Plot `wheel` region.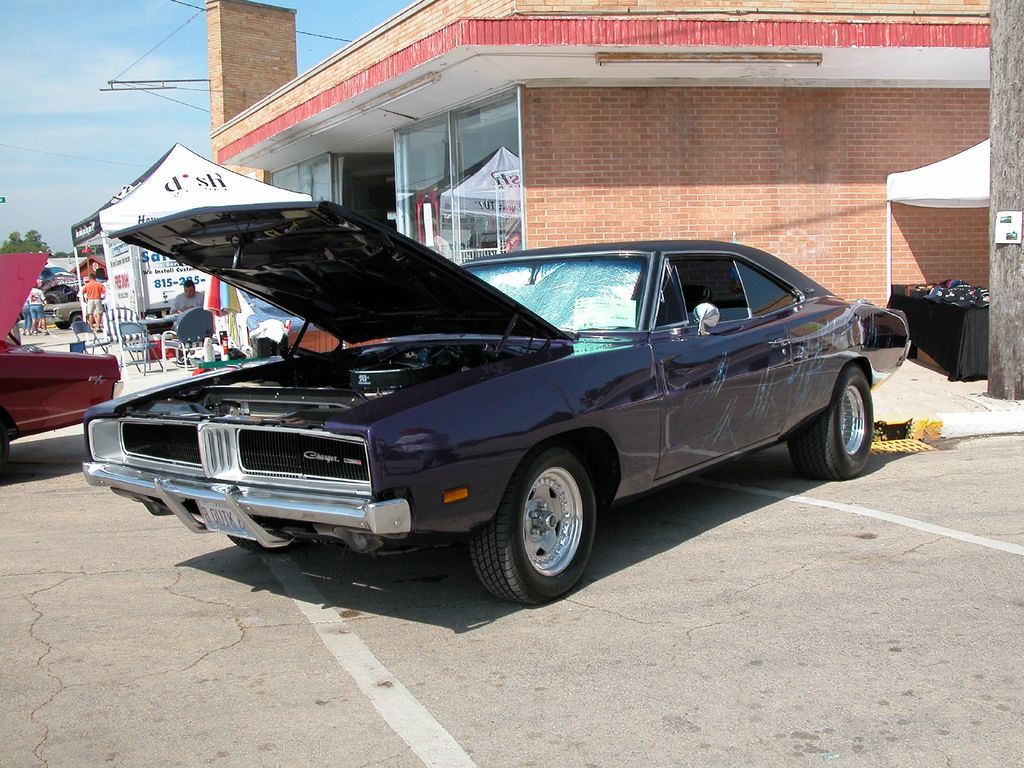
Plotted at select_region(56, 321, 71, 328).
